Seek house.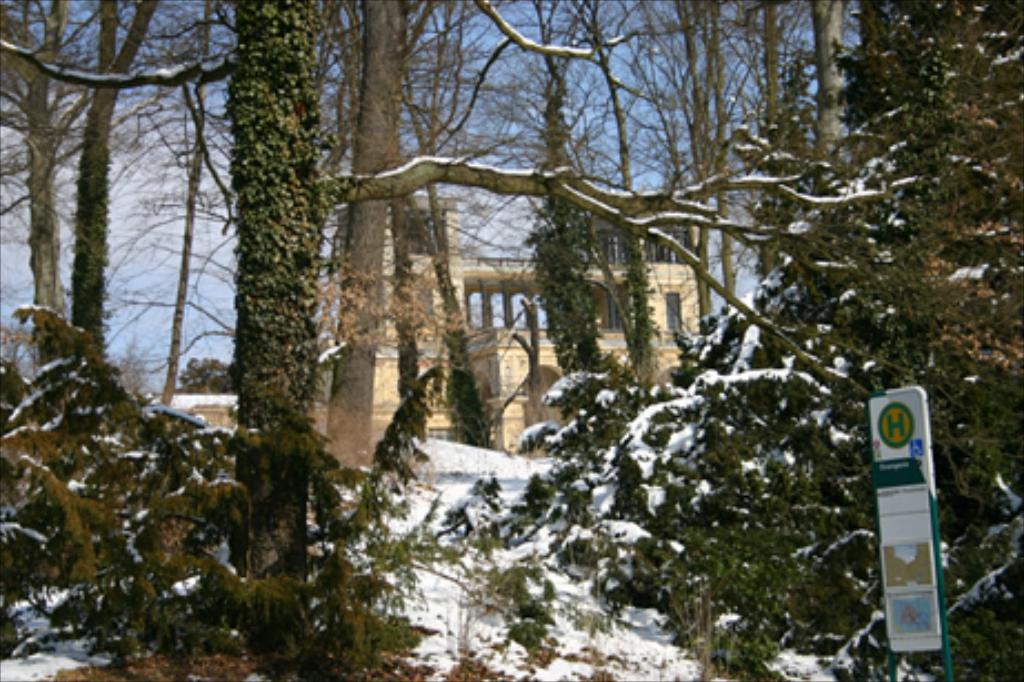
[x1=300, y1=191, x2=702, y2=462].
